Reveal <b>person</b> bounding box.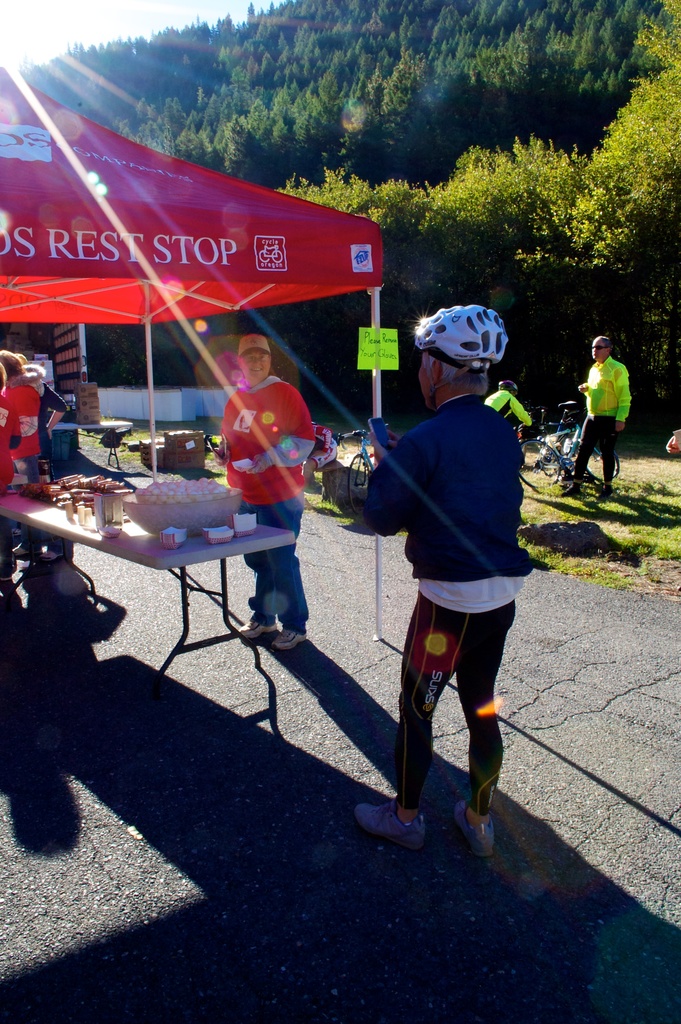
Revealed: bbox=[557, 332, 628, 499].
